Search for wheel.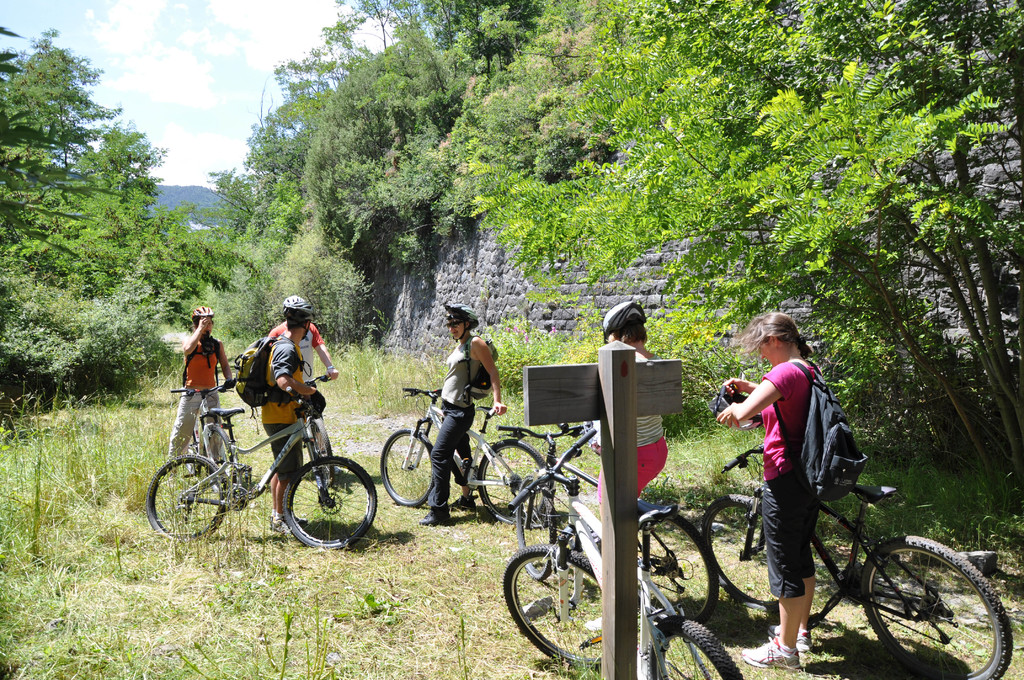
Found at (x1=504, y1=546, x2=602, y2=669).
